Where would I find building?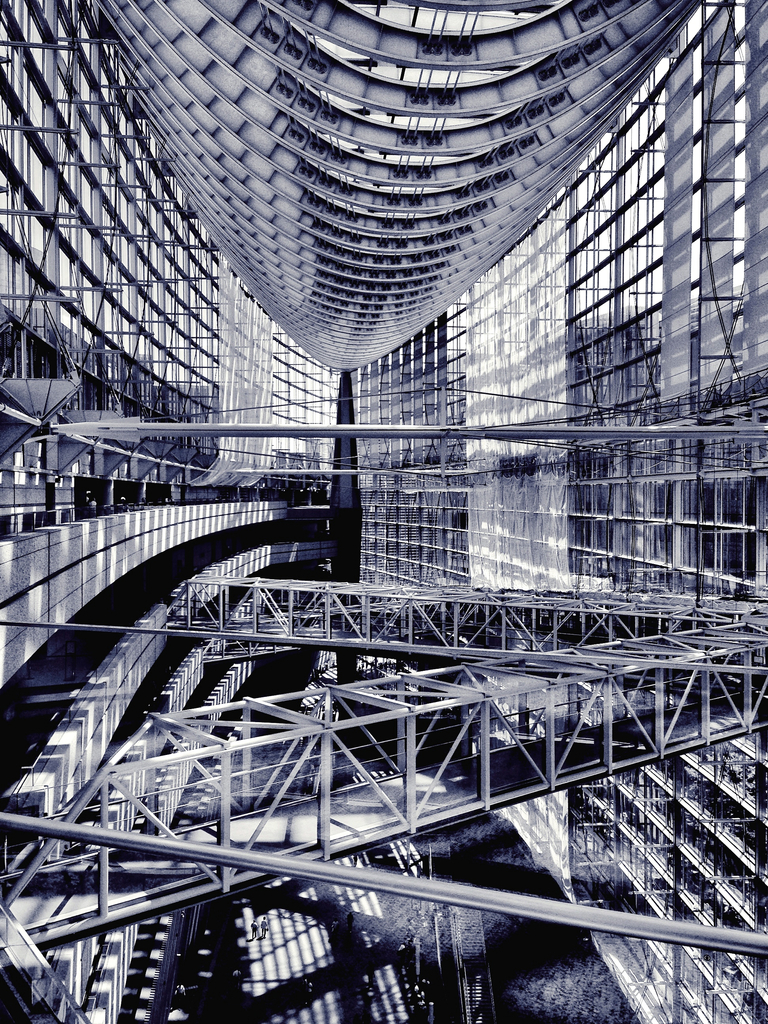
At 0:0:767:1023.
